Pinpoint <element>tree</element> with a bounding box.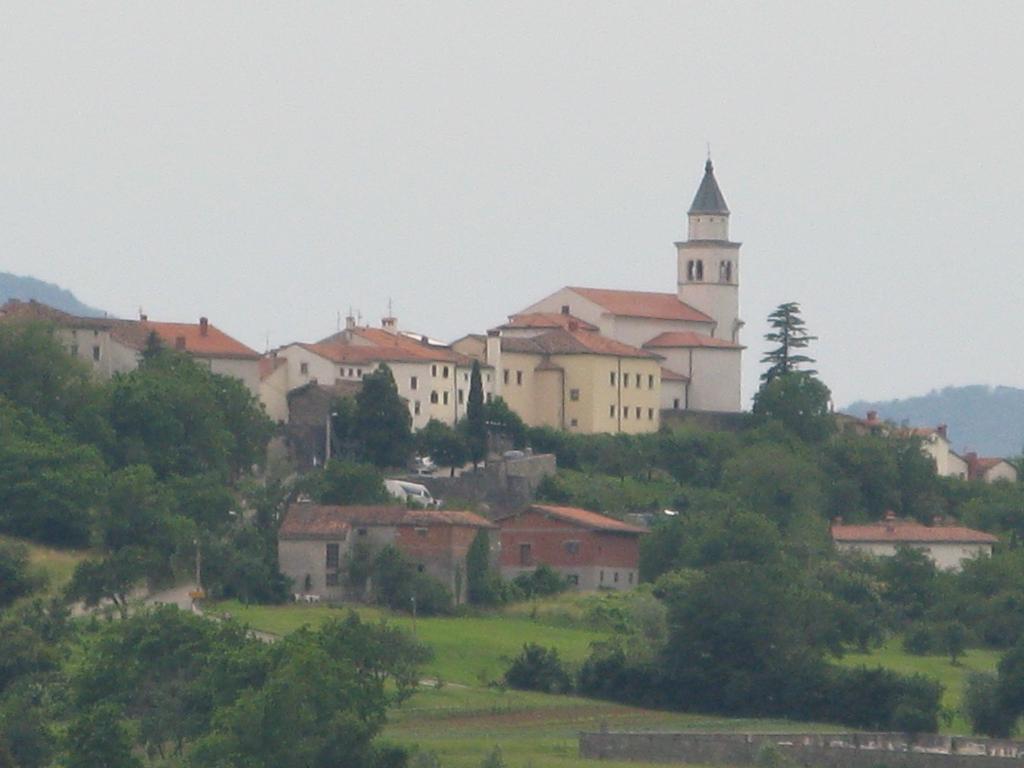
[342,539,456,606].
